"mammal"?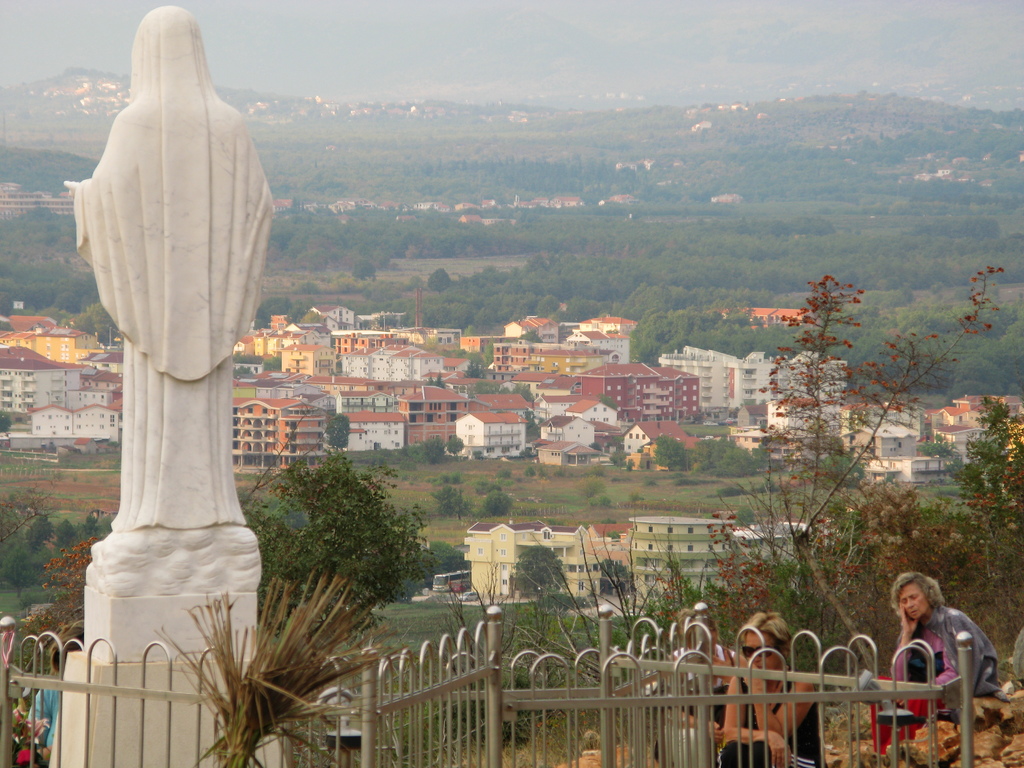
<bbox>28, 620, 86, 755</bbox>
